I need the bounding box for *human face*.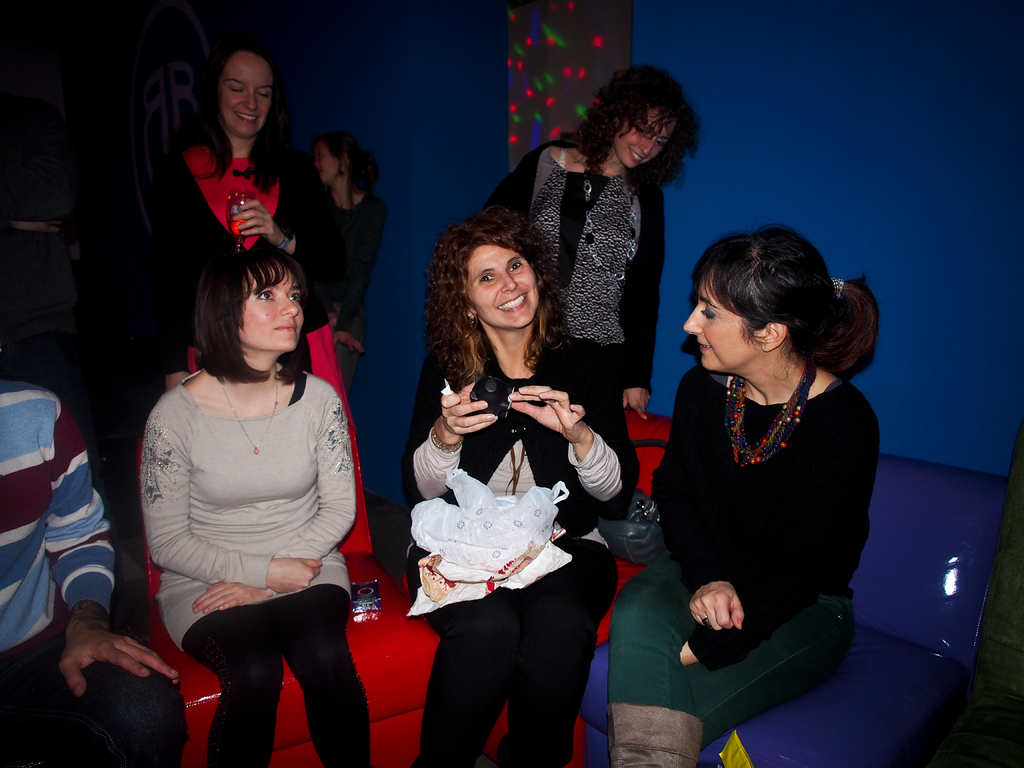
Here it is: 313:143:339:183.
